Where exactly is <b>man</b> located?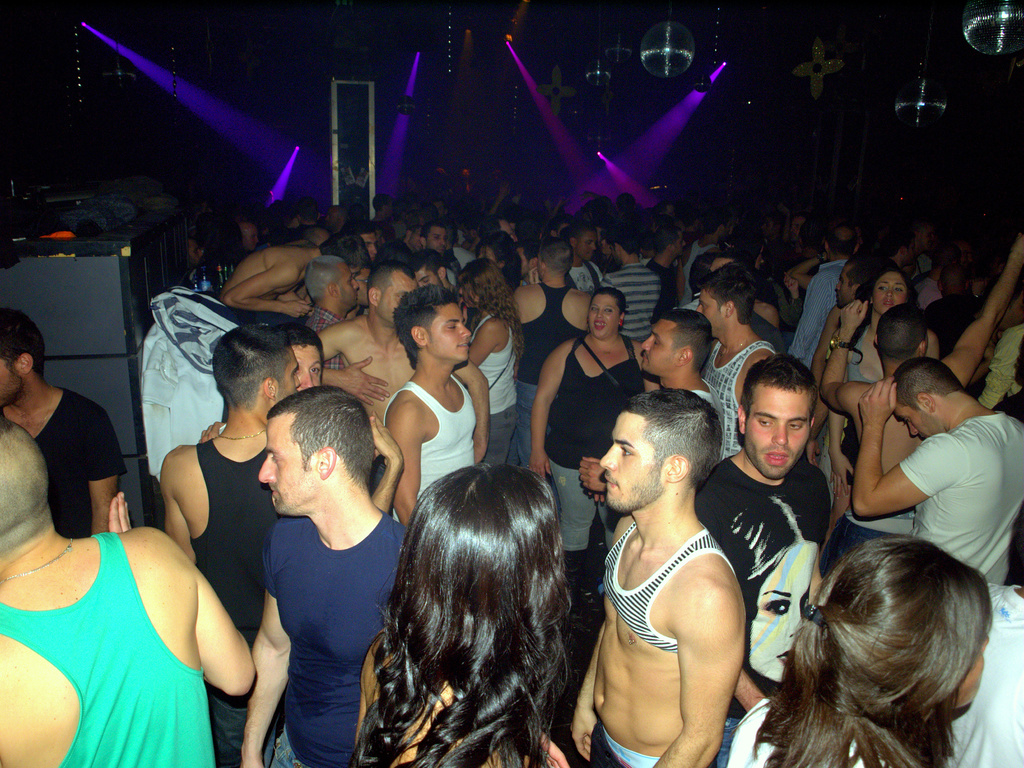
Its bounding box is (696, 350, 836, 758).
